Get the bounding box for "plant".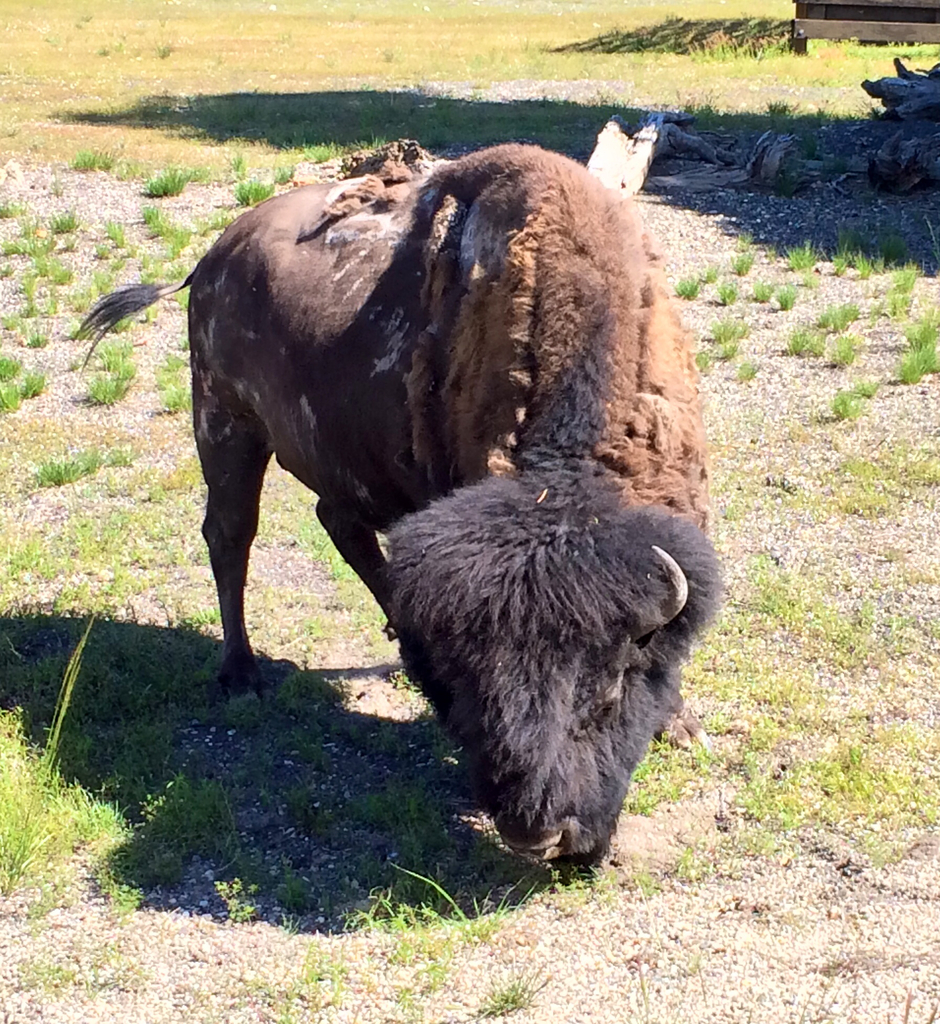
locate(86, 376, 130, 403).
